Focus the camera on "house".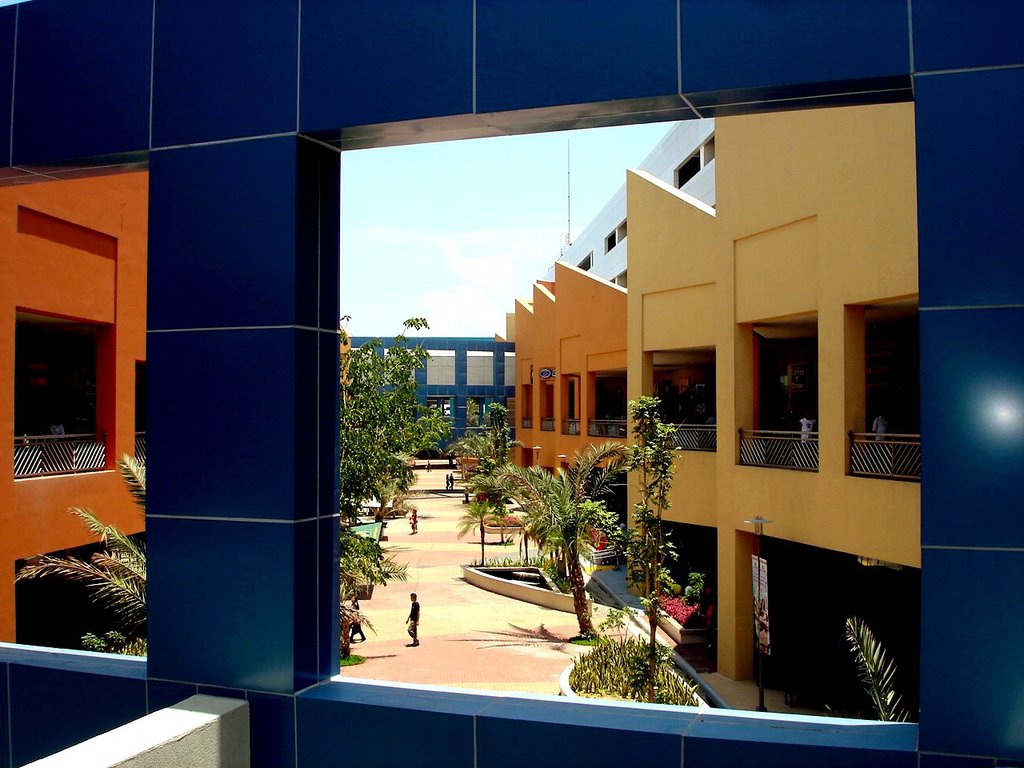
Focus region: 14,154,150,566.
